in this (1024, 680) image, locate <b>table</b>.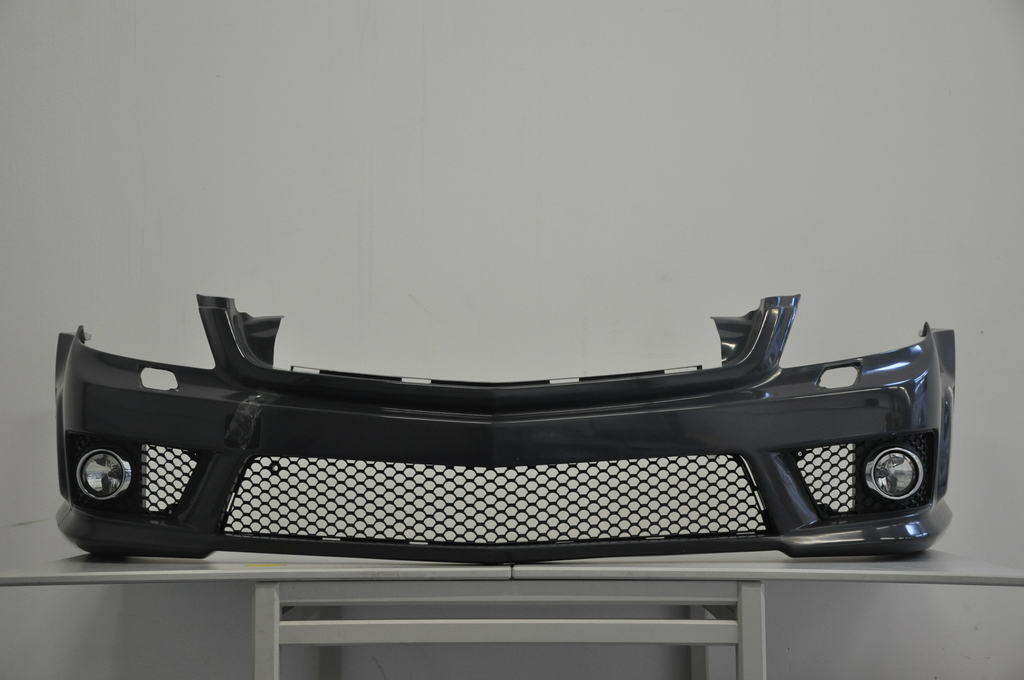
Bounding box: box=[0, 536, 1023, 679].
